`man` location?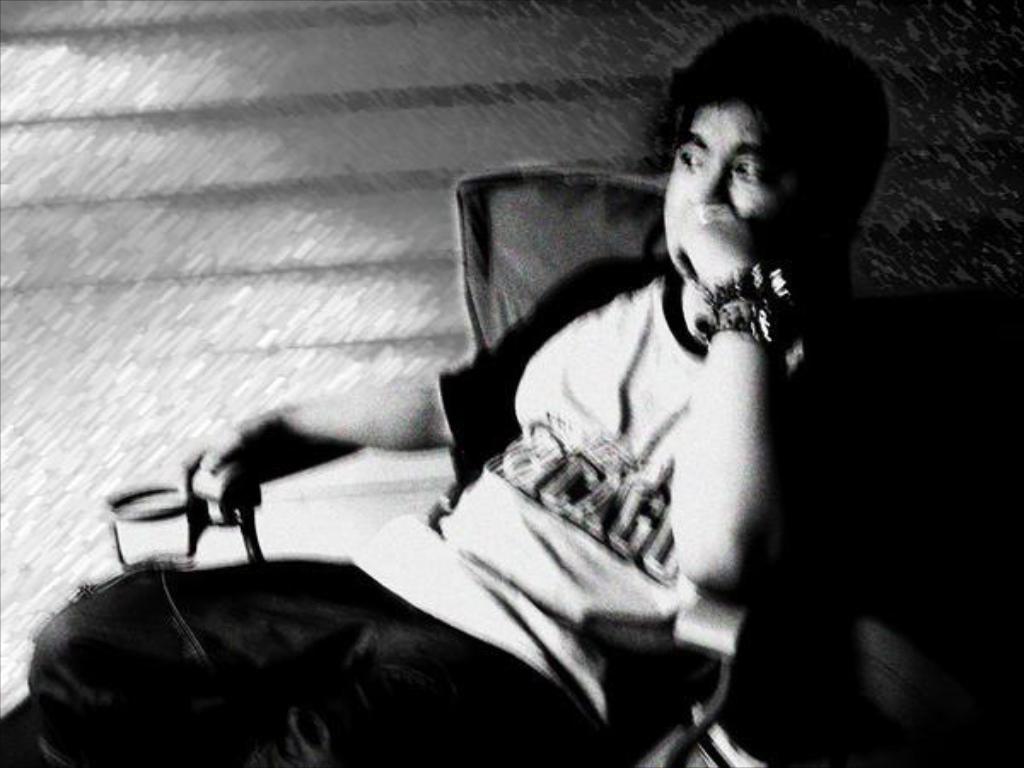
pyautogui.locateOnScreen(19, 3, 944, 766)
